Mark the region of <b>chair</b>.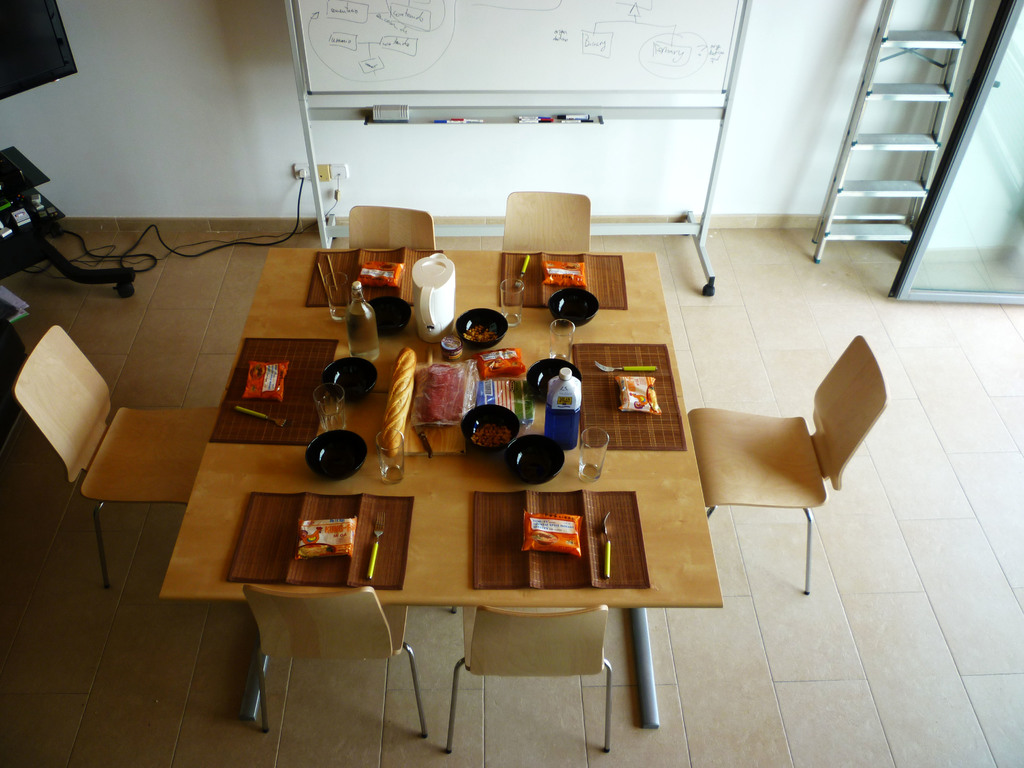
Region: left=239, top=587, right=427, bottom=738.
